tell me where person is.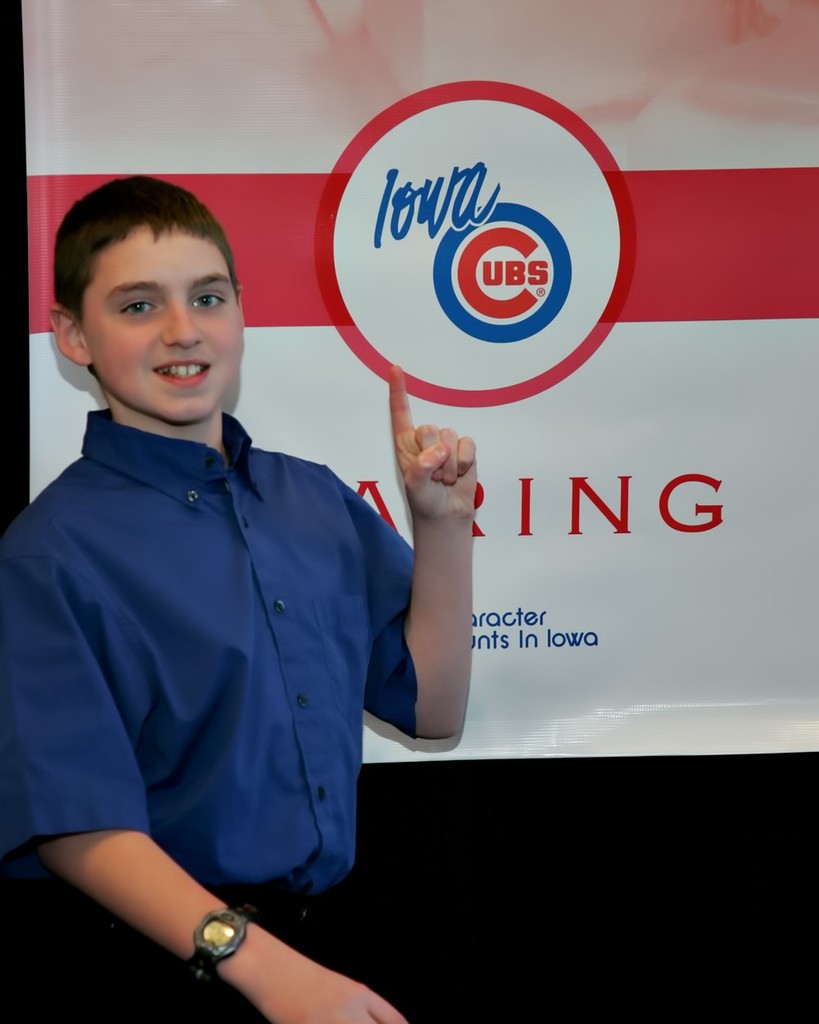
person is at box(25, 174, 426, 1023).
